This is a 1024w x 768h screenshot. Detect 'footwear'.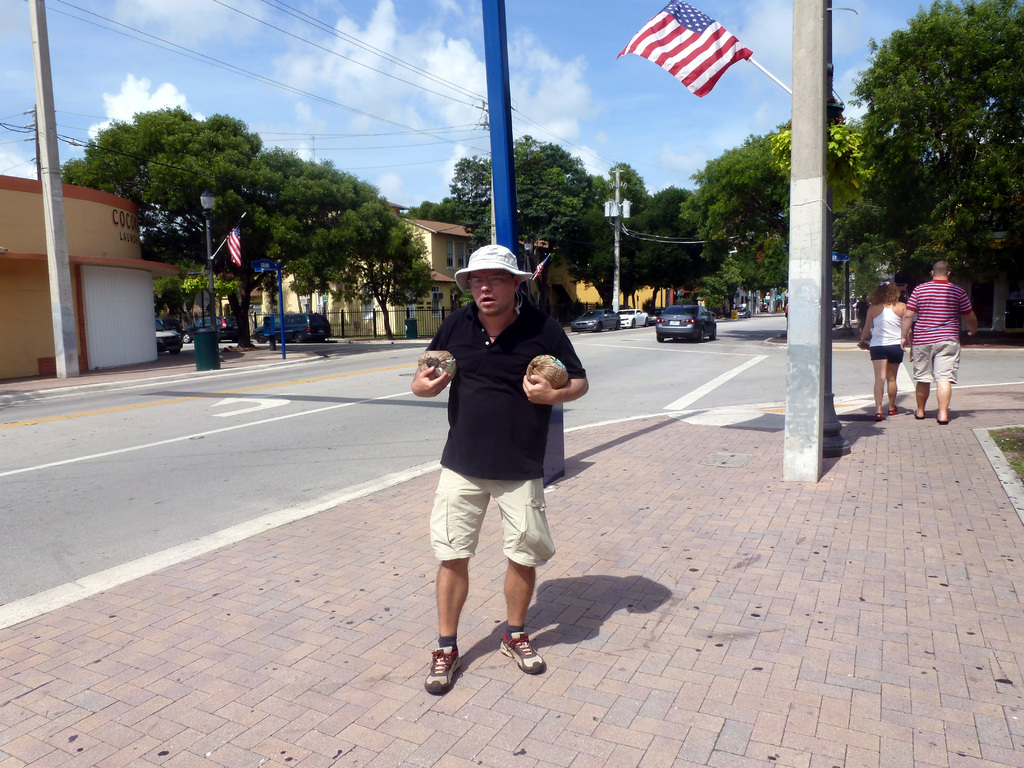
bbox(423, 646, 459, 694).
